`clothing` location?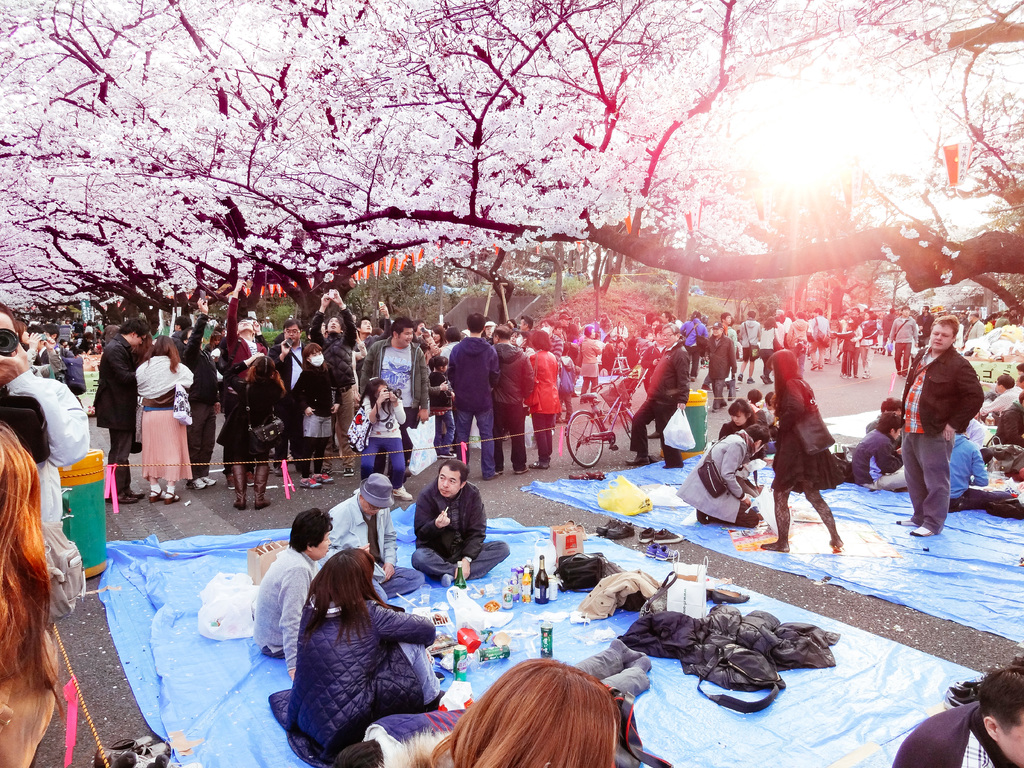
region(995, 316, 1014, 326)
